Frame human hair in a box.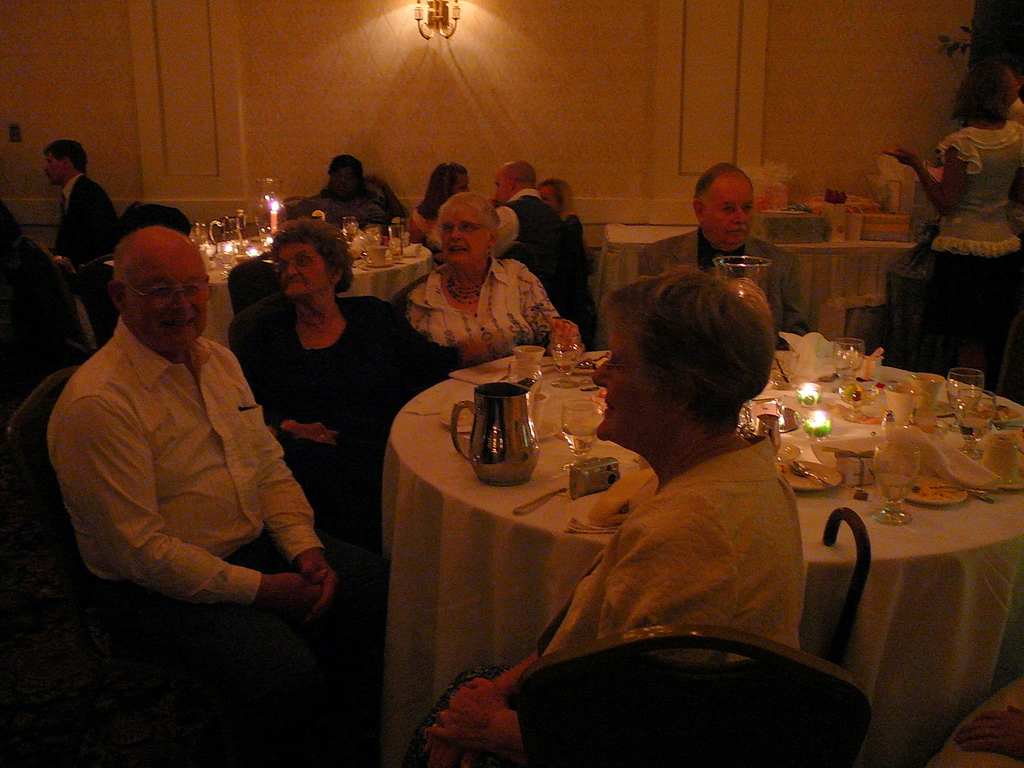
599,267,776,435.
